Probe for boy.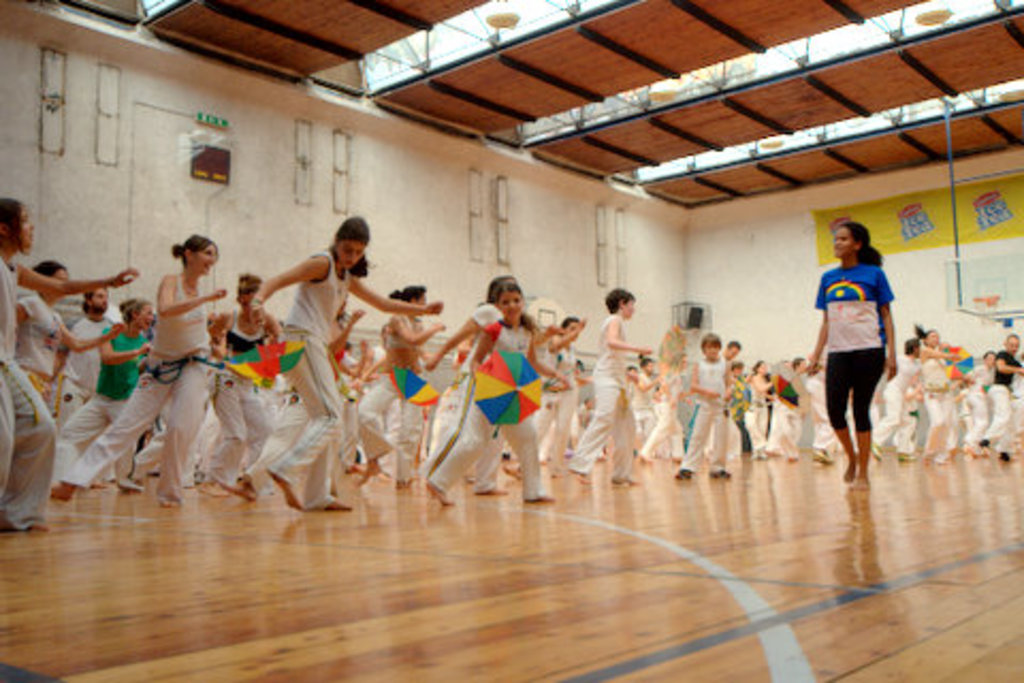
Probe result: bbox(958, 352, 994, 450).
